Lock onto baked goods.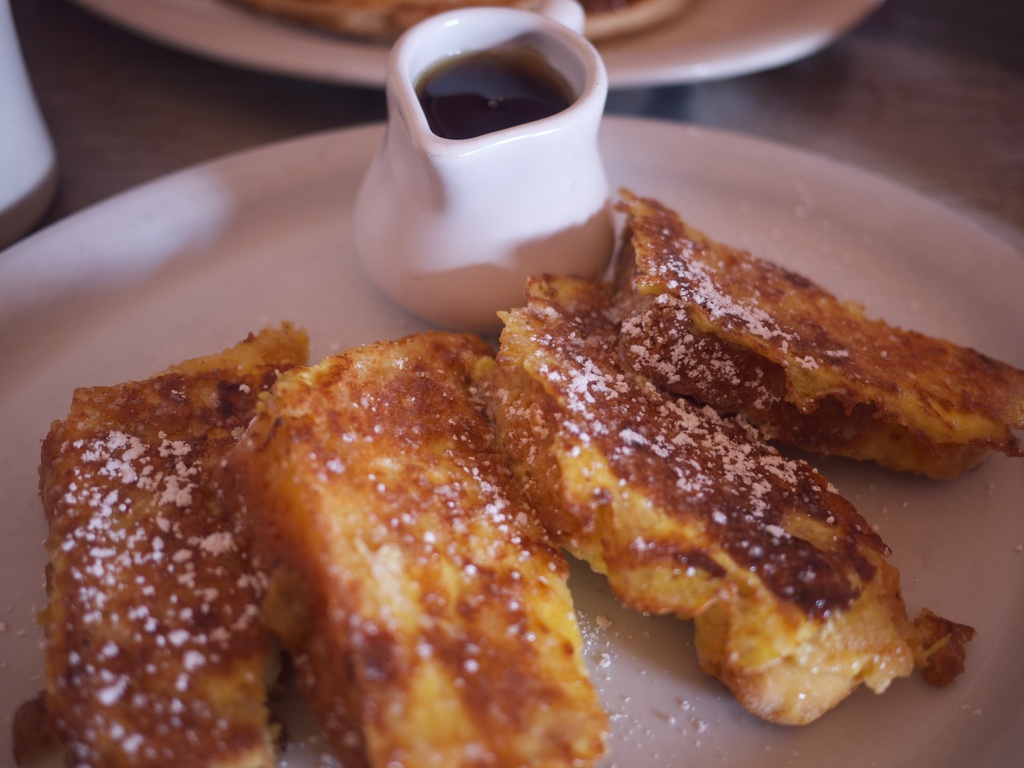
Locked: locate(209, 332, 608, 767).
